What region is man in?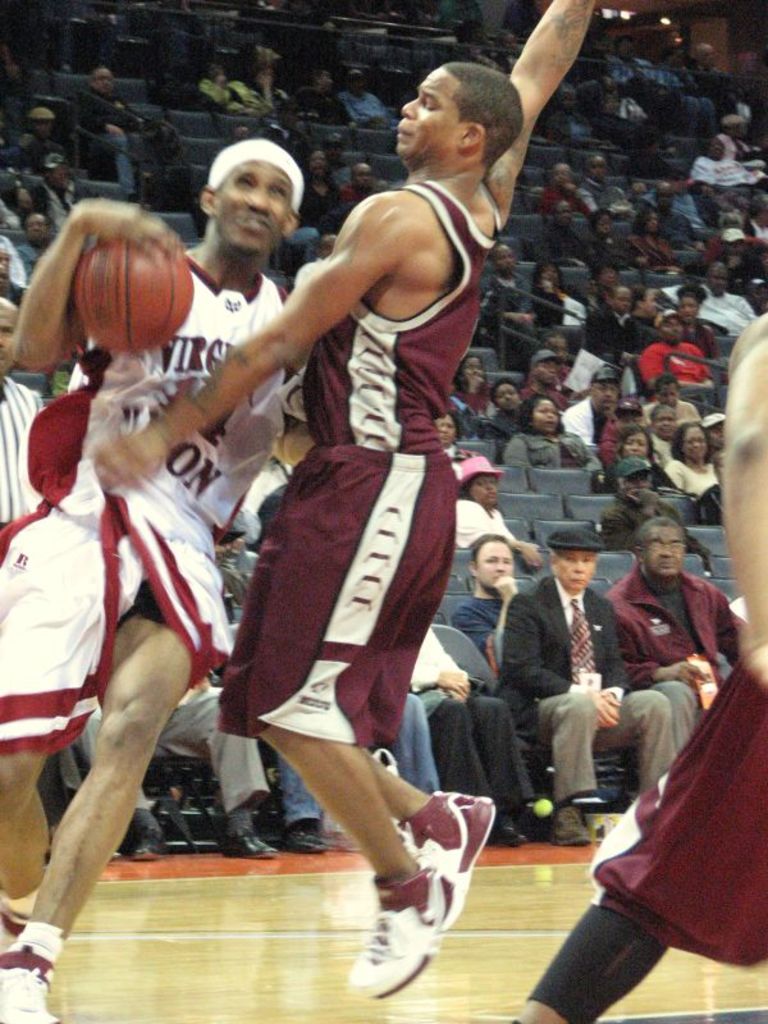
select_region(448, 532, 524, 676).
